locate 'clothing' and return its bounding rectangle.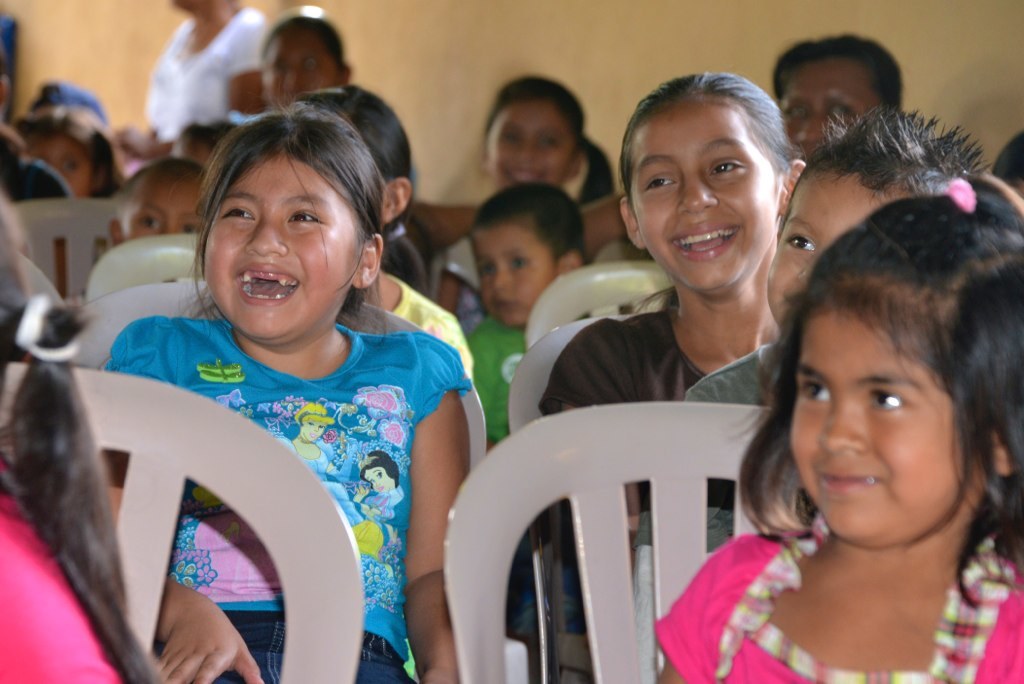
<box>469,305,534,462</box>.
